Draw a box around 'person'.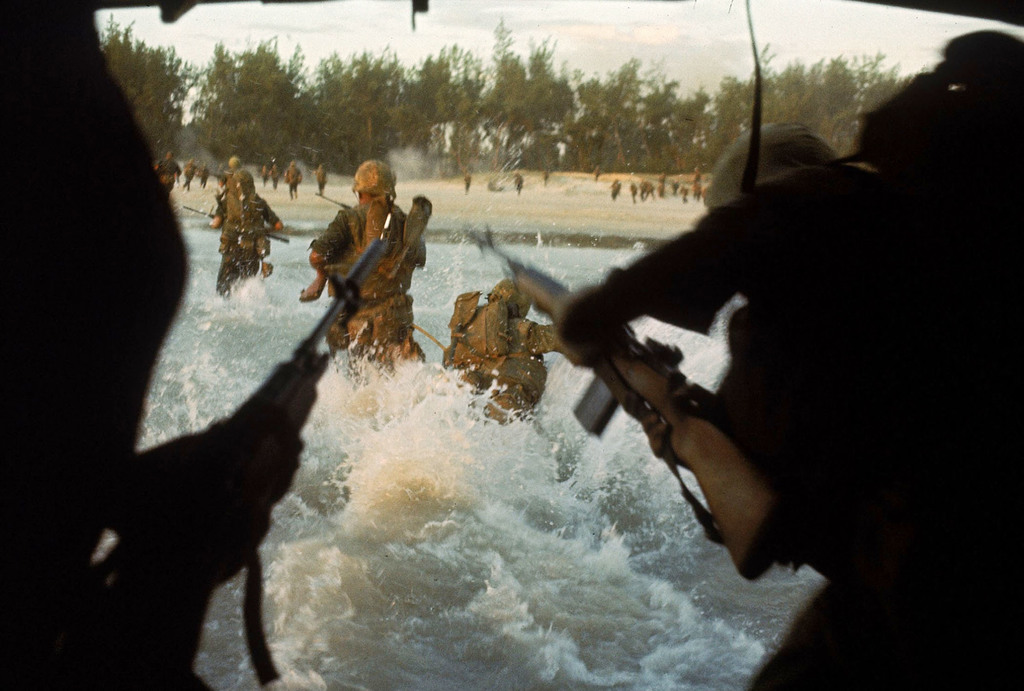
<box>208,168,283,298</box>.
